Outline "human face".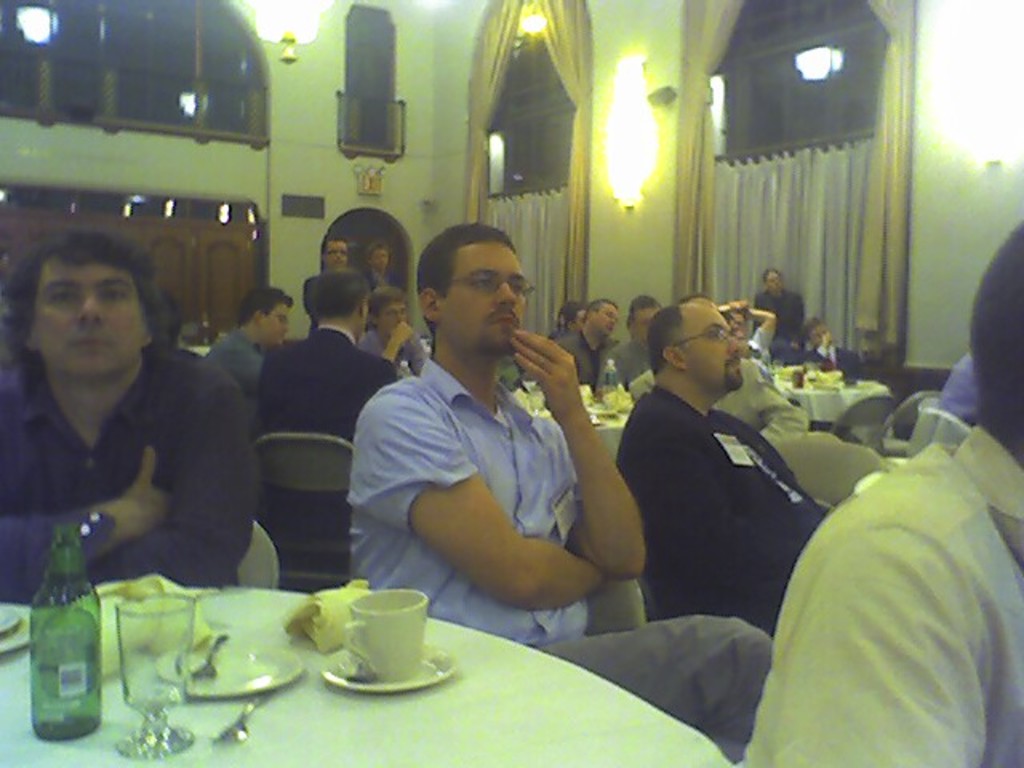
Outline: 587 301 621 334.
